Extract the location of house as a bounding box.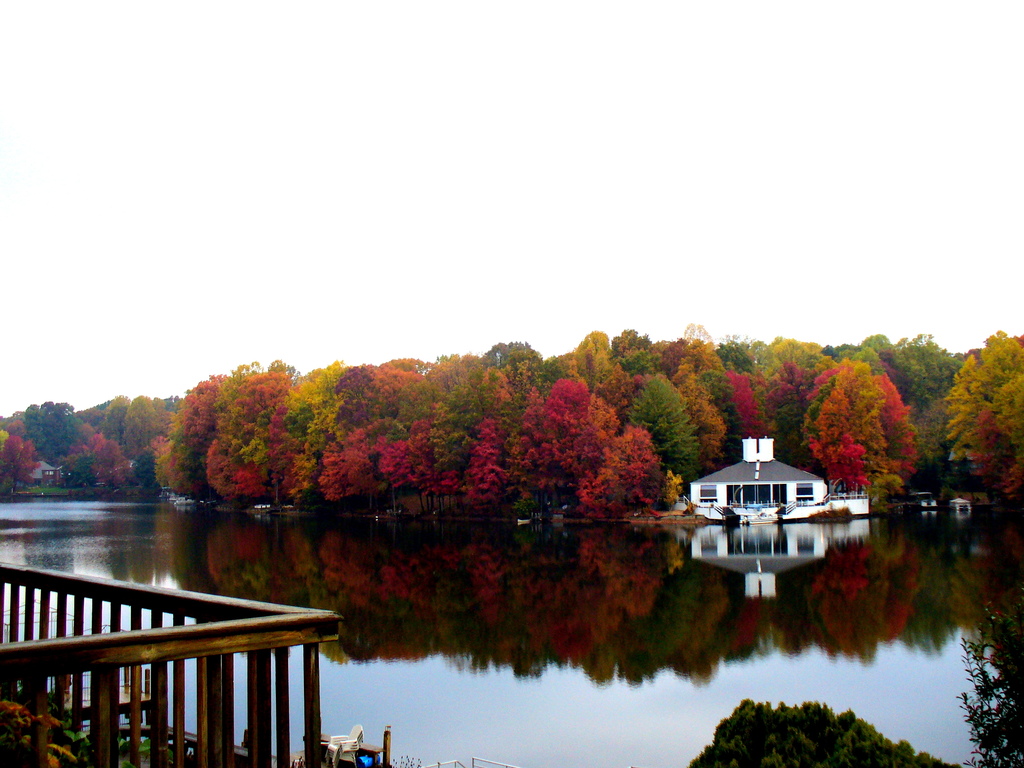
(686, 448, 852, 548).
